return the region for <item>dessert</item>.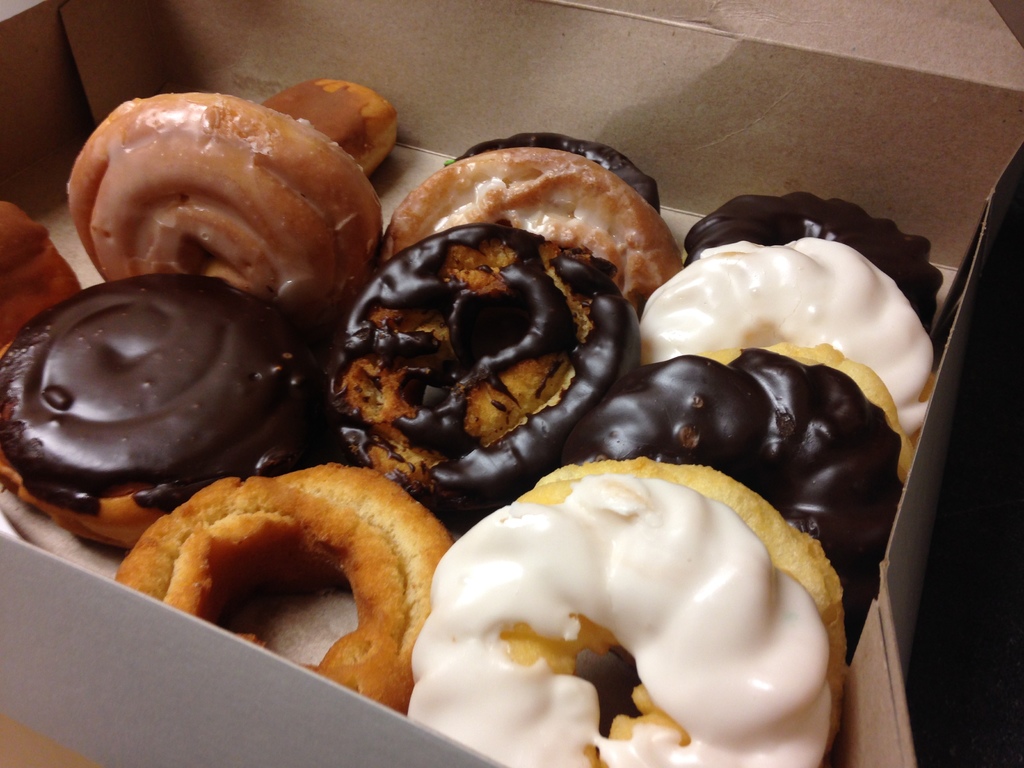
box=[0, 274, 314, 545].
